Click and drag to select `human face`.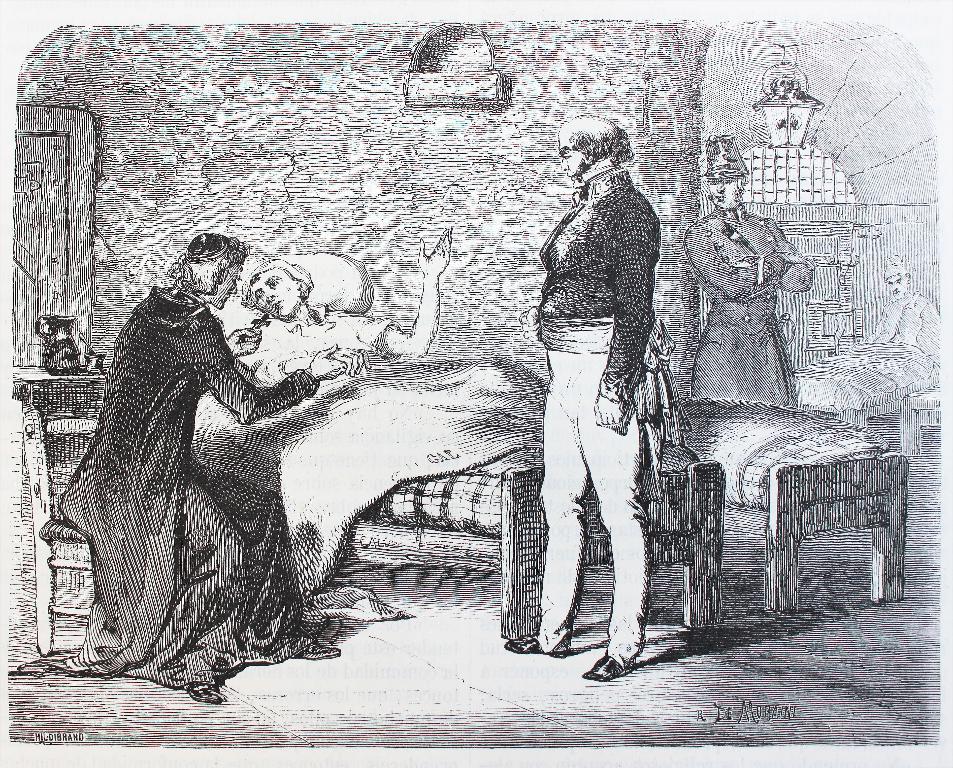
Selection: crop(250, 269, 299, 318).
